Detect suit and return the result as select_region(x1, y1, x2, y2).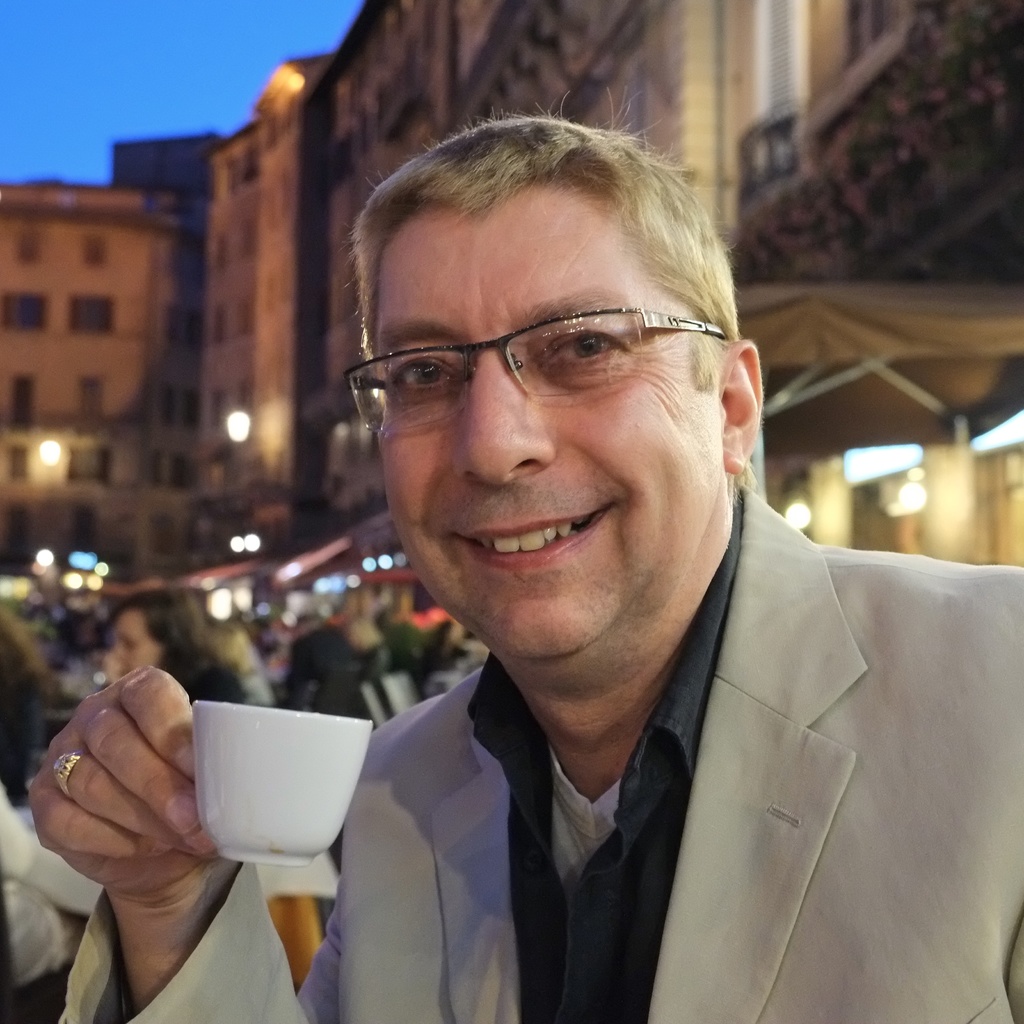
select_region(56, 476, 1023, 1023).
